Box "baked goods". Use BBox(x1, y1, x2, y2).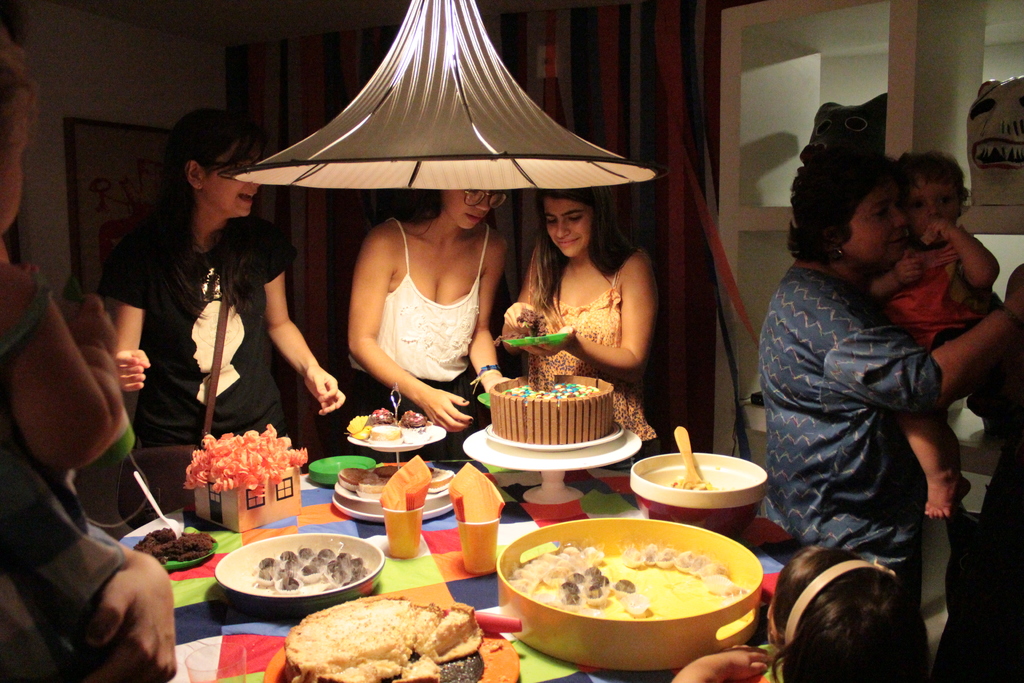
BBox(271, 600, 494, 682).
